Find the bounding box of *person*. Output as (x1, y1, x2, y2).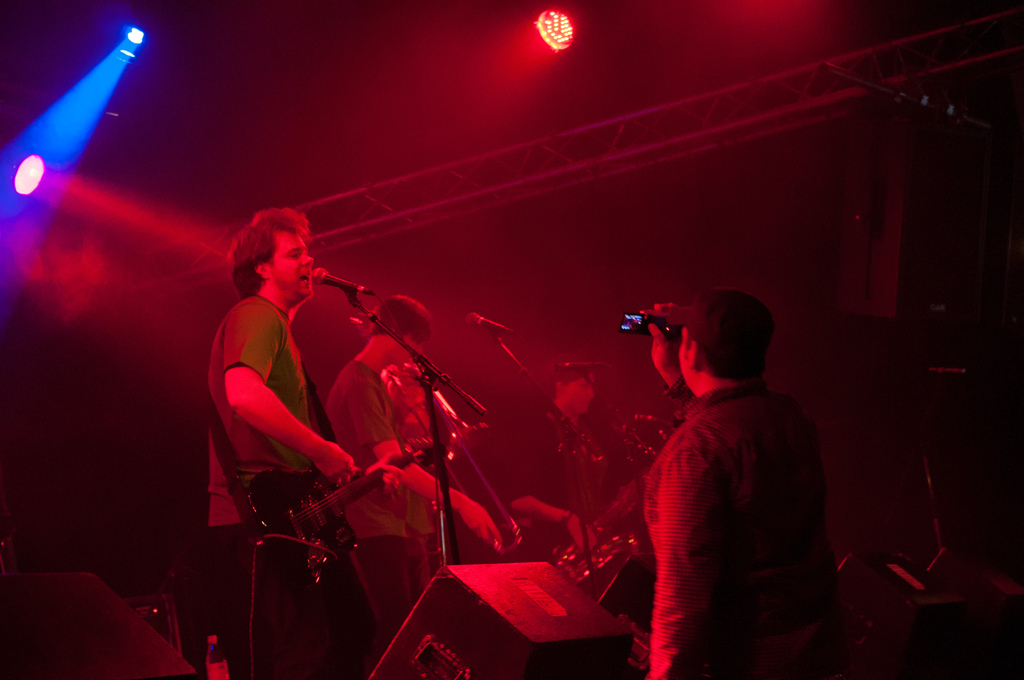
(613, 290, 852, 677).
